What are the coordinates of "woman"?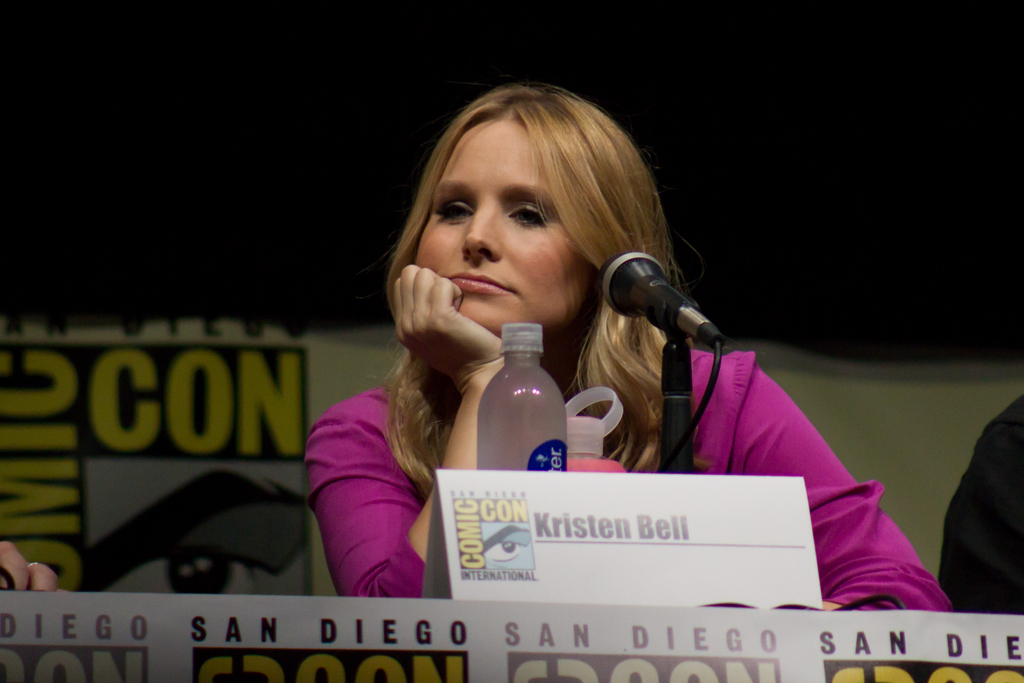
{"x1": 302, "y1": 88, "x2": 954, "y2": 611}.
